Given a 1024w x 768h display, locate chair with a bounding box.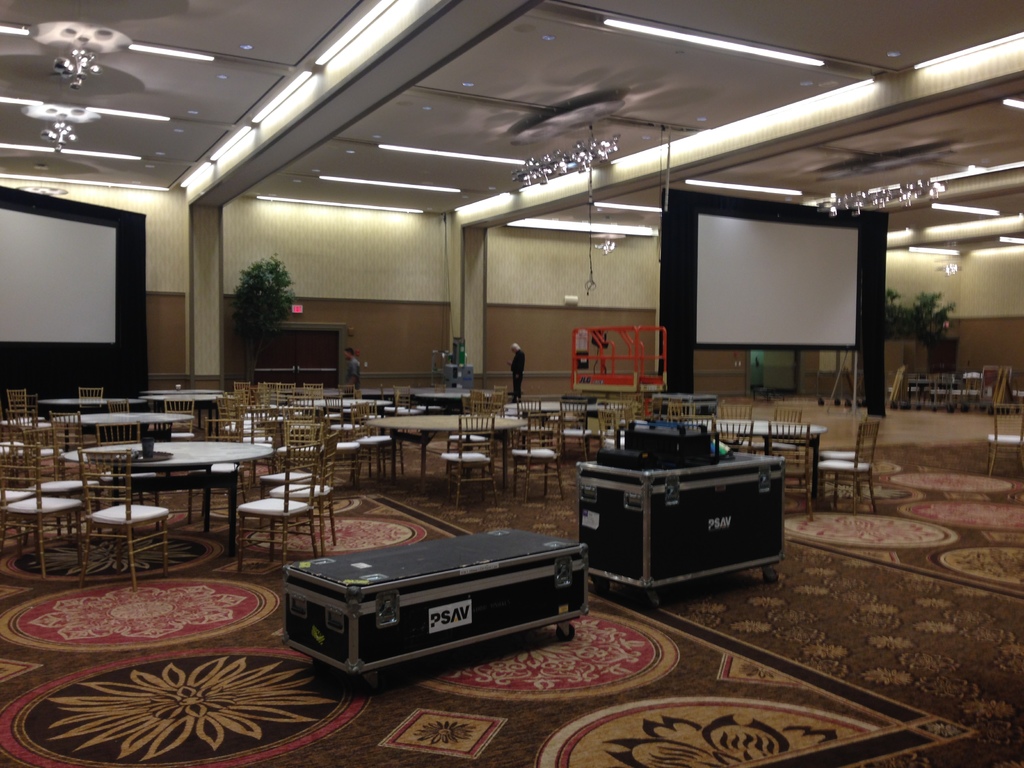
Located: (left=75, top=442, right=172, bottom=589).
